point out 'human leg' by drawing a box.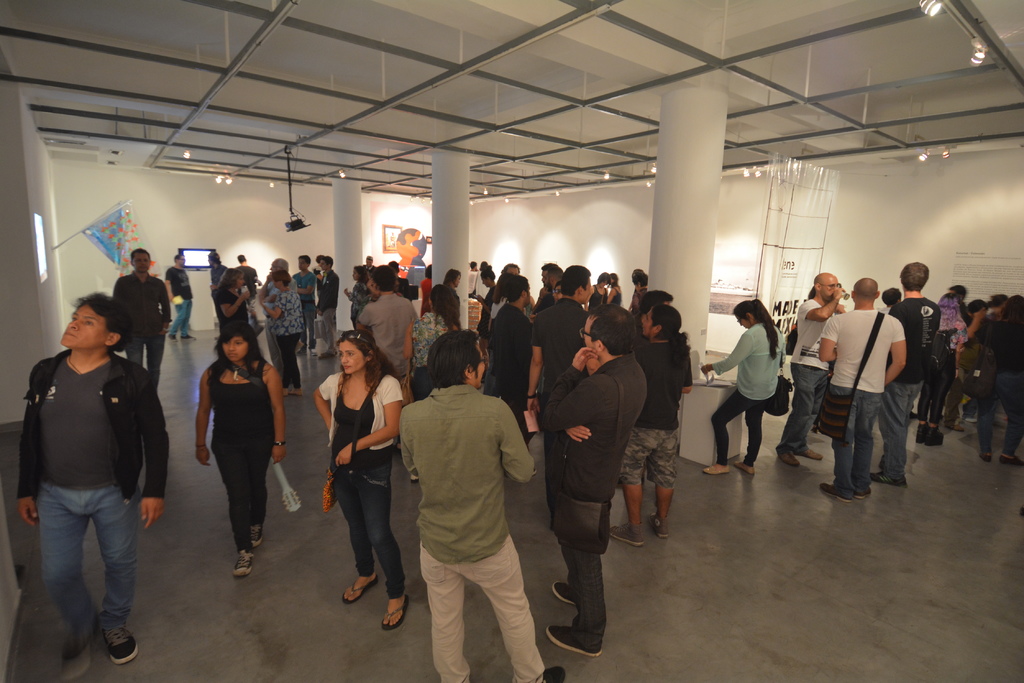
BBox(337, 464, 383, 606).
